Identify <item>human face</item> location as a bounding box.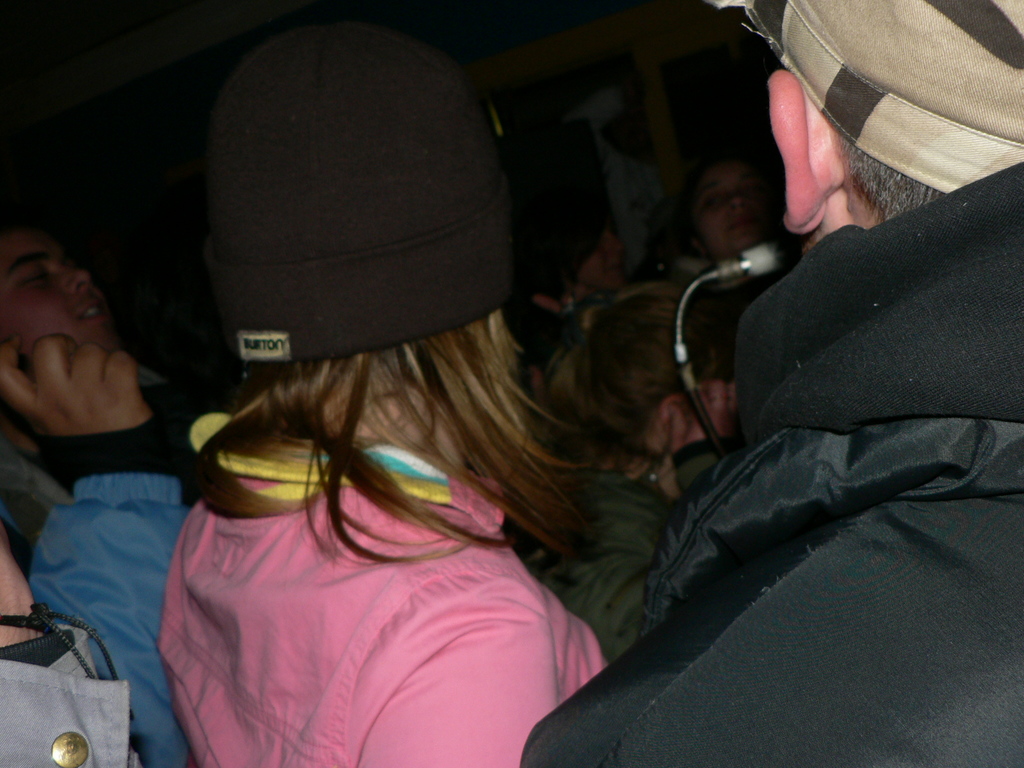
BBox(691, 161, 777, 253).
